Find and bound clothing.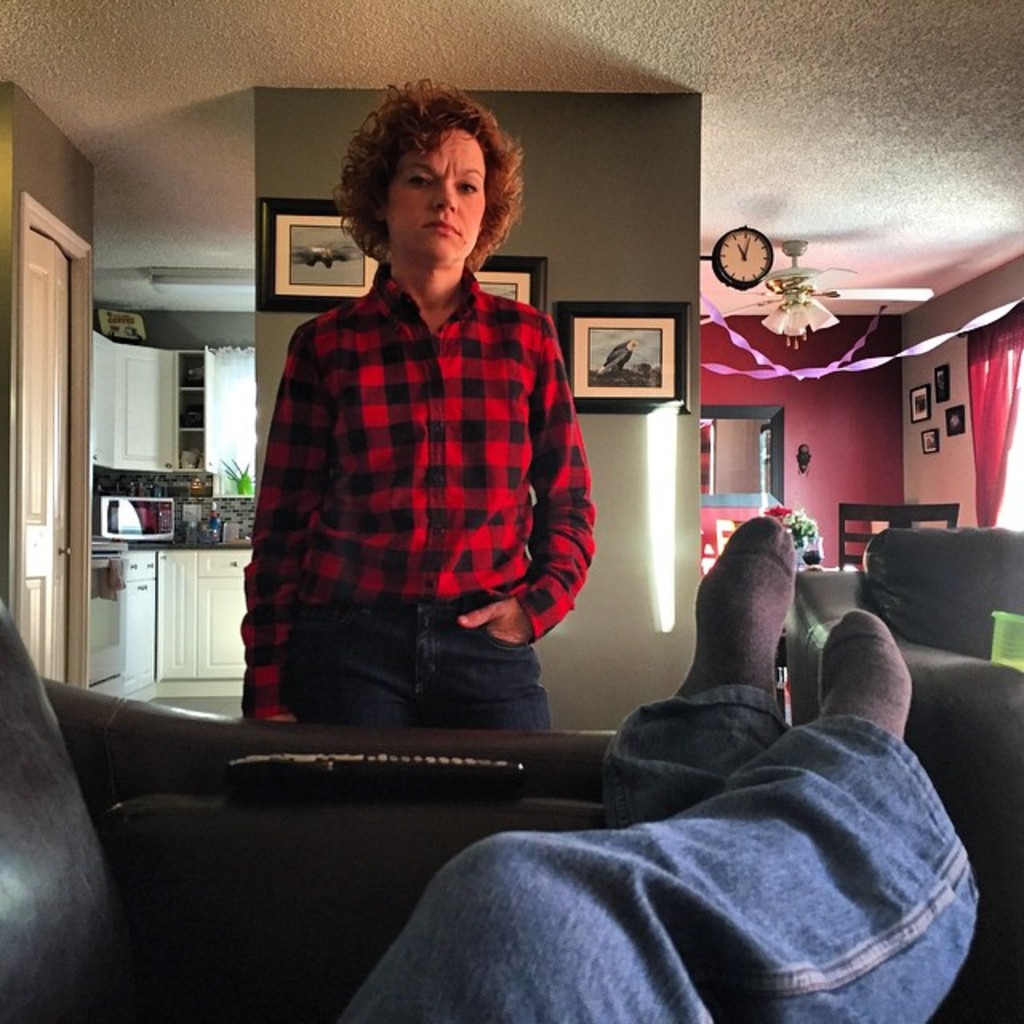
Bound: pyautogui.locateOnScreen(330, 691, 979, 1021).
